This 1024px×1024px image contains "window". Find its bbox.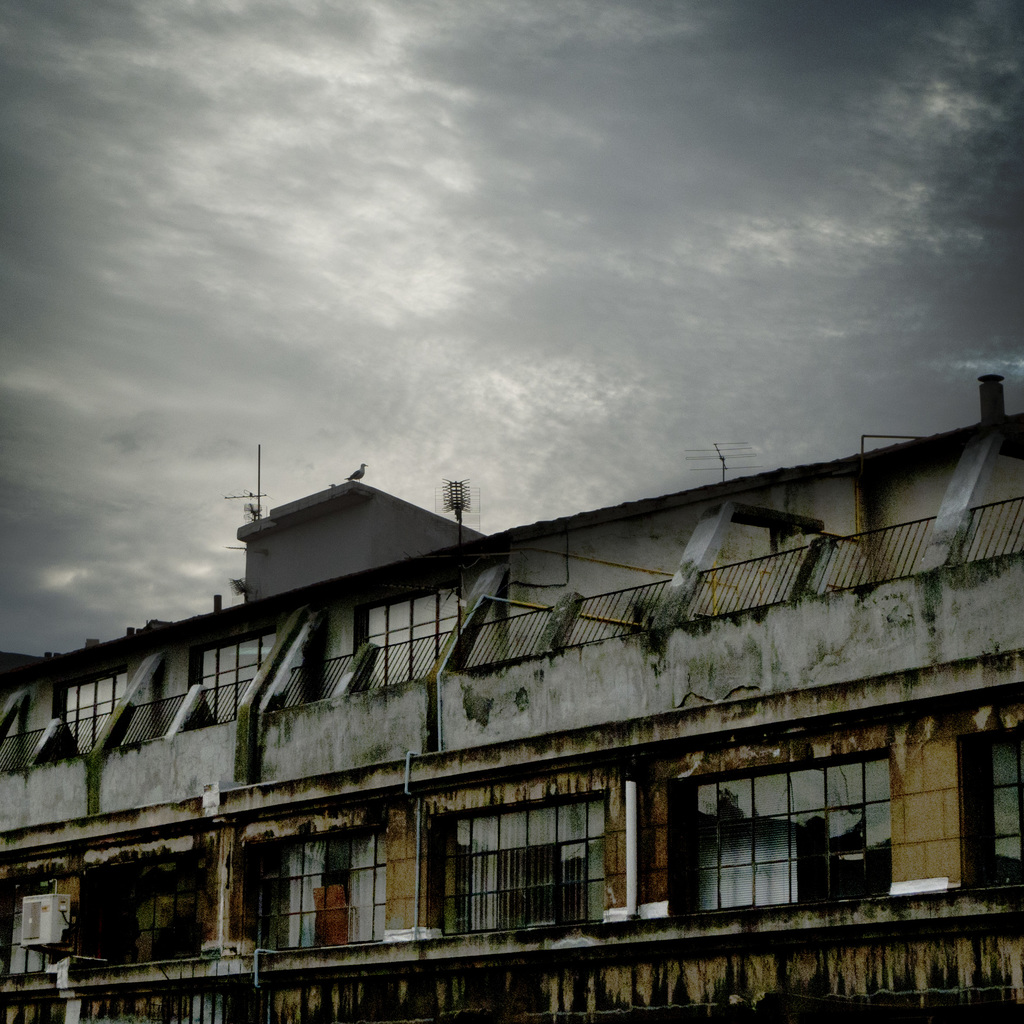
left=71, top=839, right=211, bottom=958.
